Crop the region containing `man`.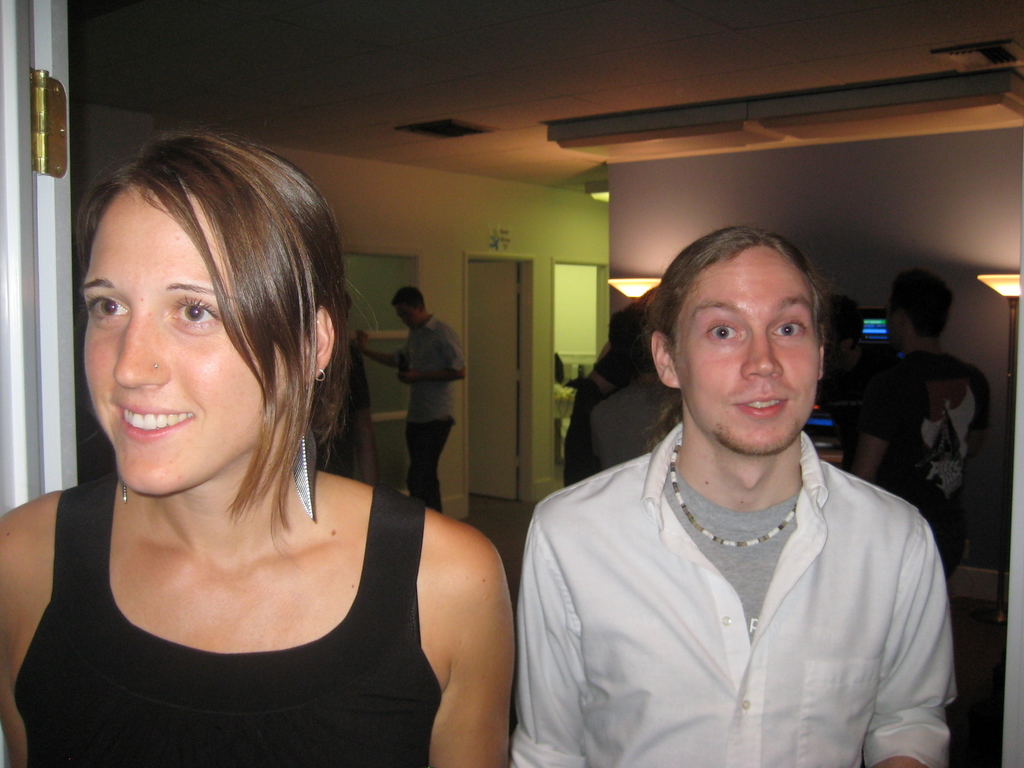
Crop region: <box>845,254,991,553</box>.
